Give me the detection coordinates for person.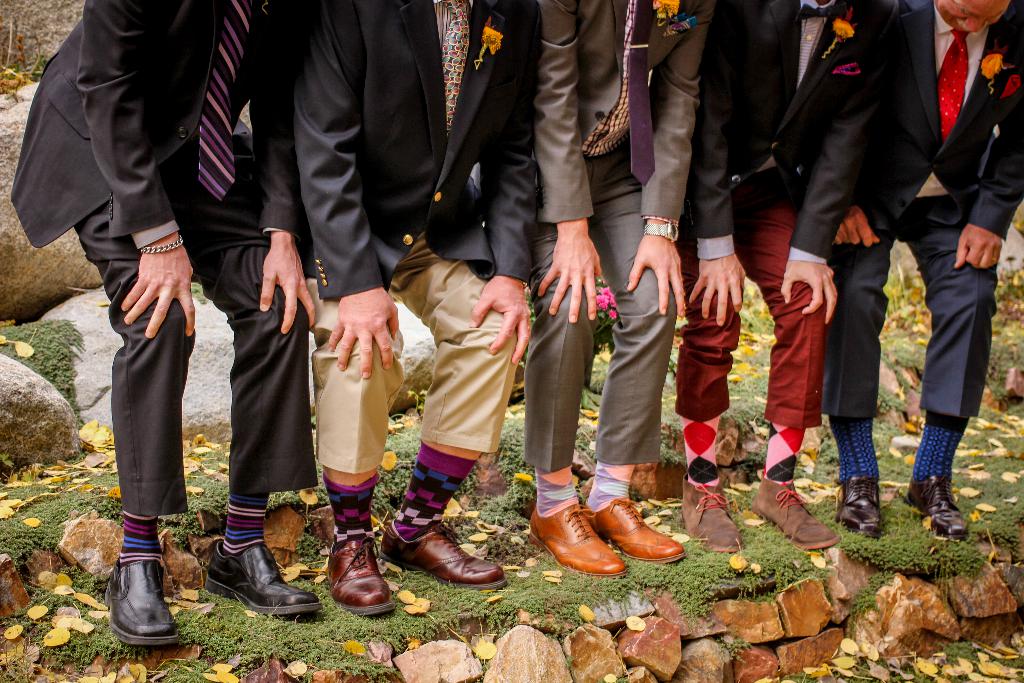
detection(689, 0, 888, 554).
